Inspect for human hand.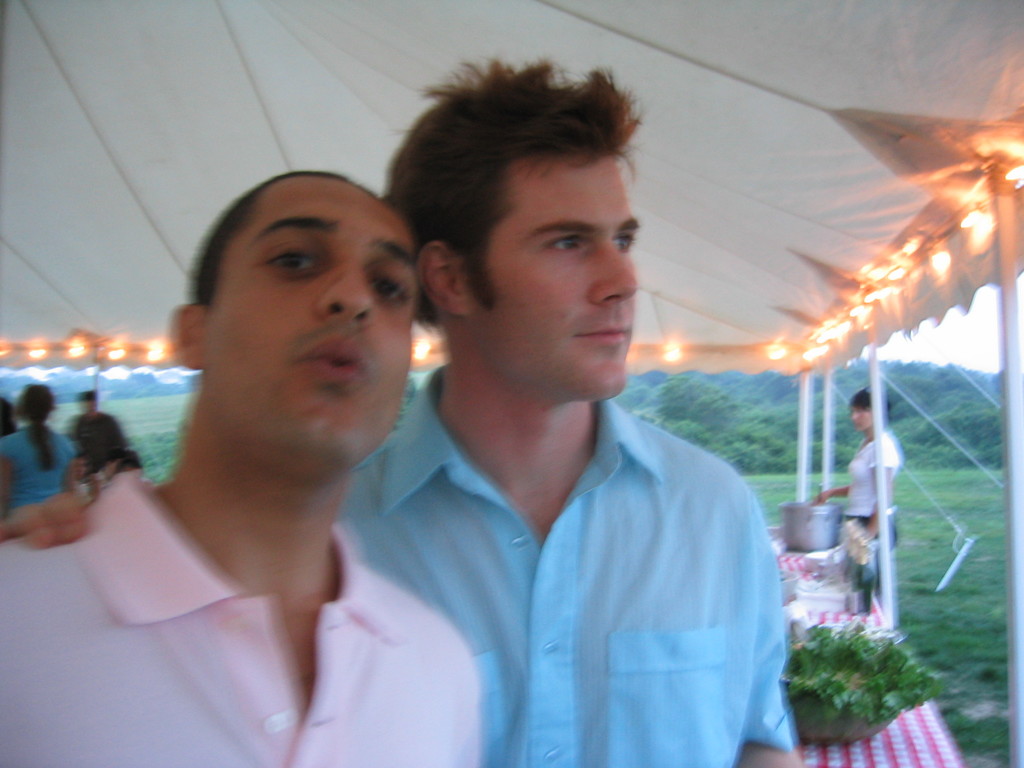
Inspection: 0, 486, 84, 548.
